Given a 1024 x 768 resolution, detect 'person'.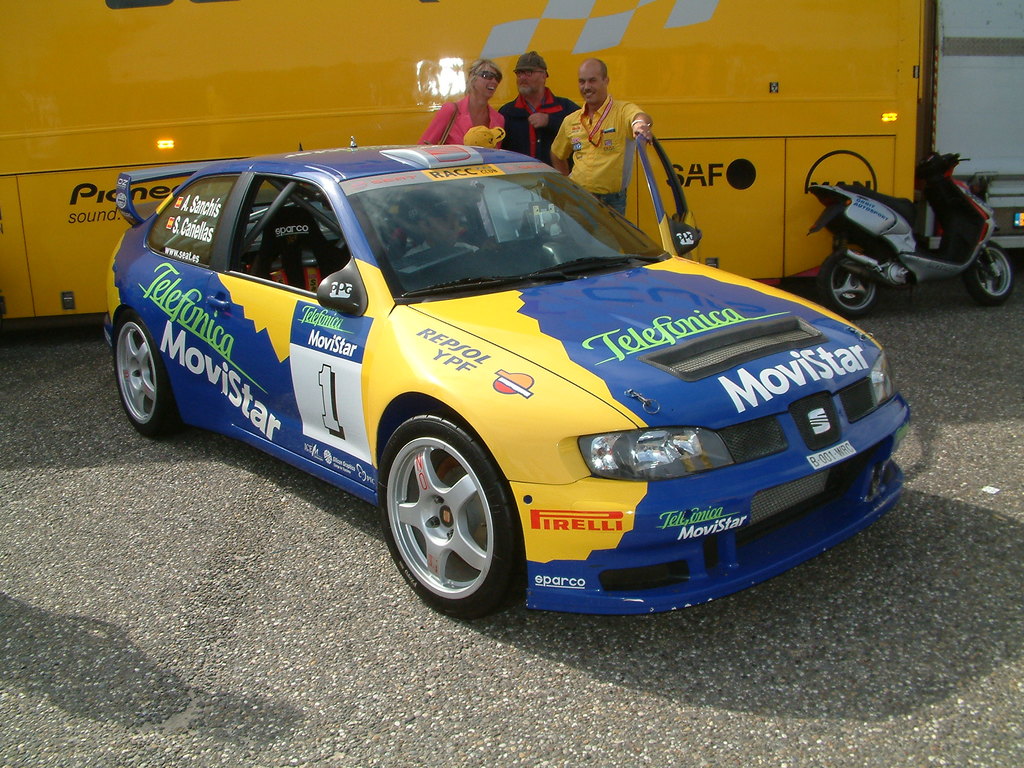
select_region(419, 57, 506, 148).
